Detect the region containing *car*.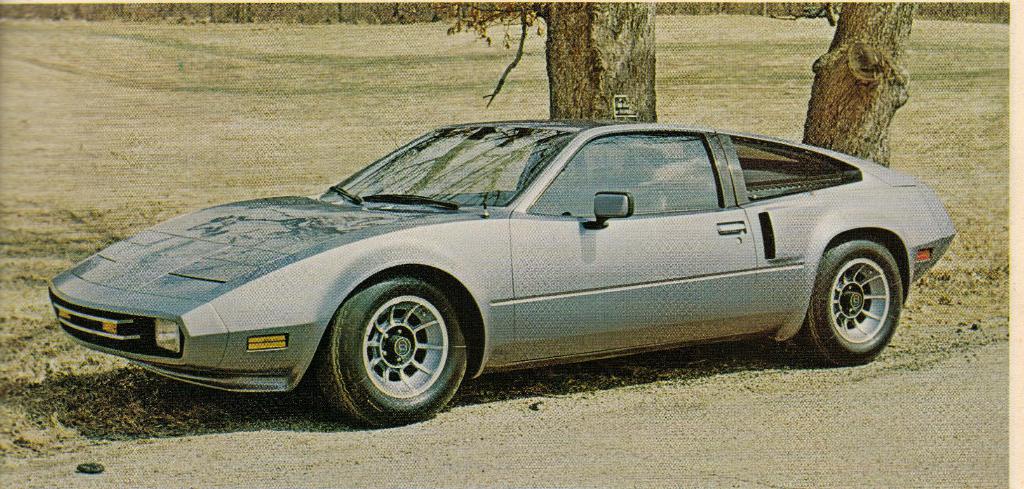
{"x1": 11, "y1": 113, "x2": 936, "y2": 417}.
